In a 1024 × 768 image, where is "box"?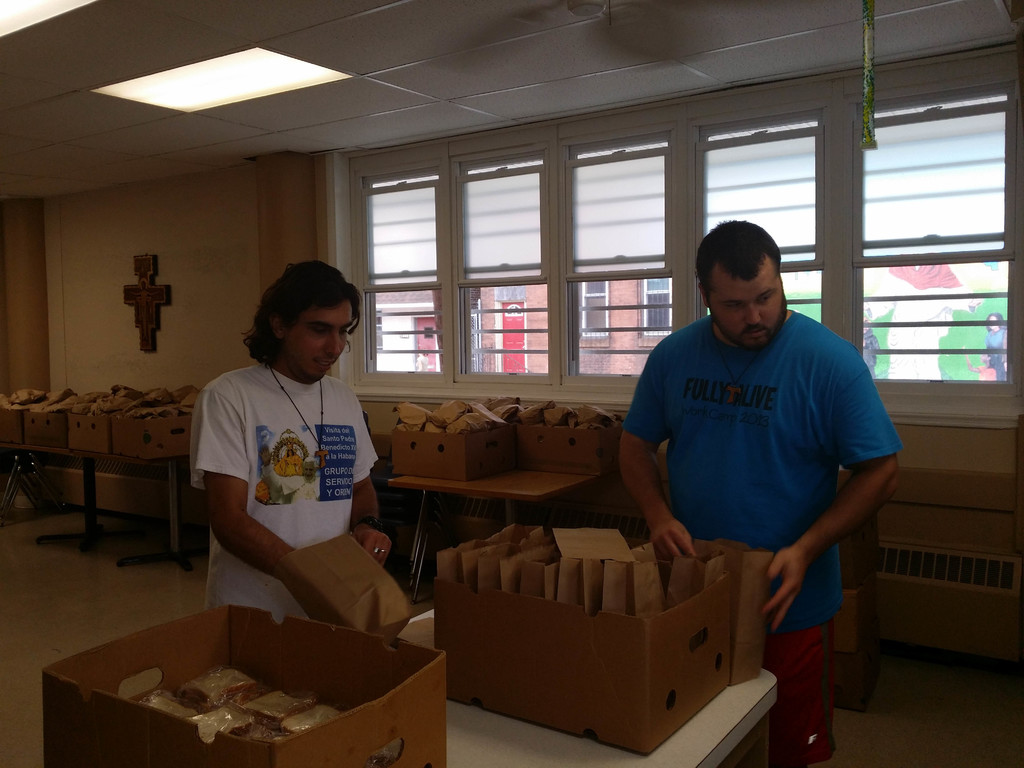
locate(417, 500, 812, 746).
